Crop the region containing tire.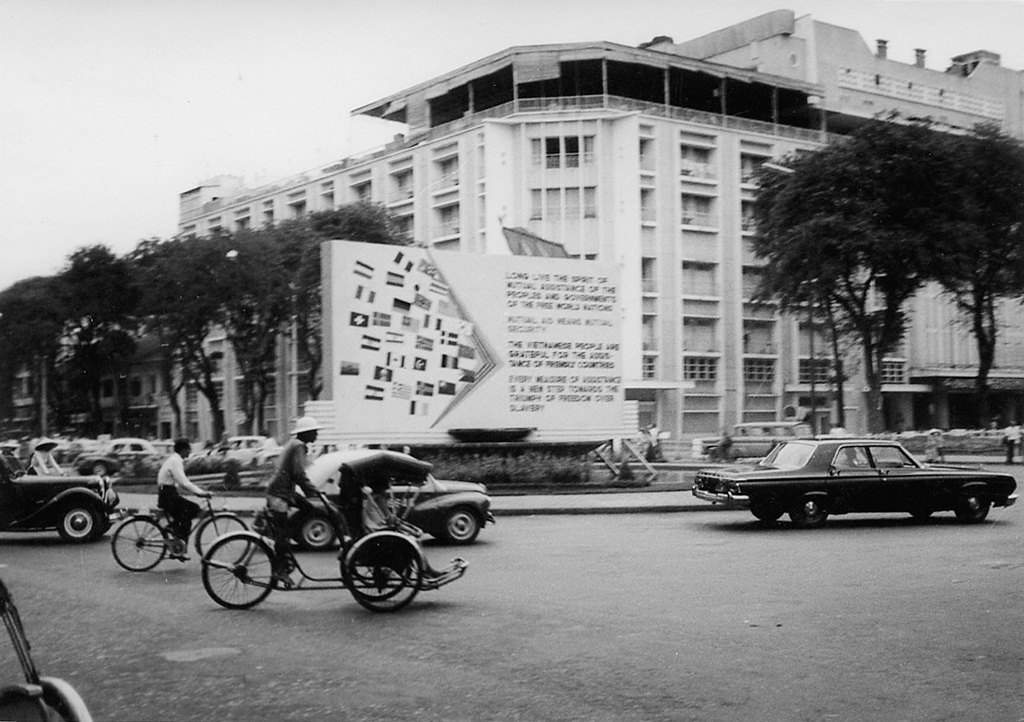
Crop region: 797 497 829 530.
